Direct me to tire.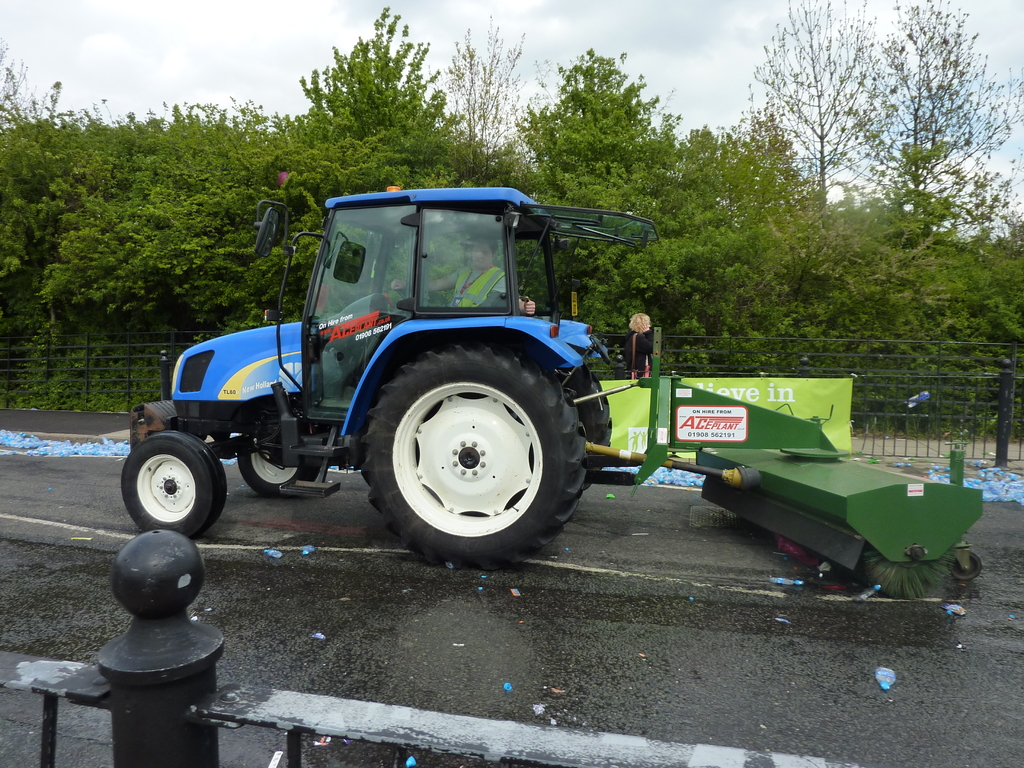
Direction: pyautogui.locateOnScreen(122, 431, 227, 538).
